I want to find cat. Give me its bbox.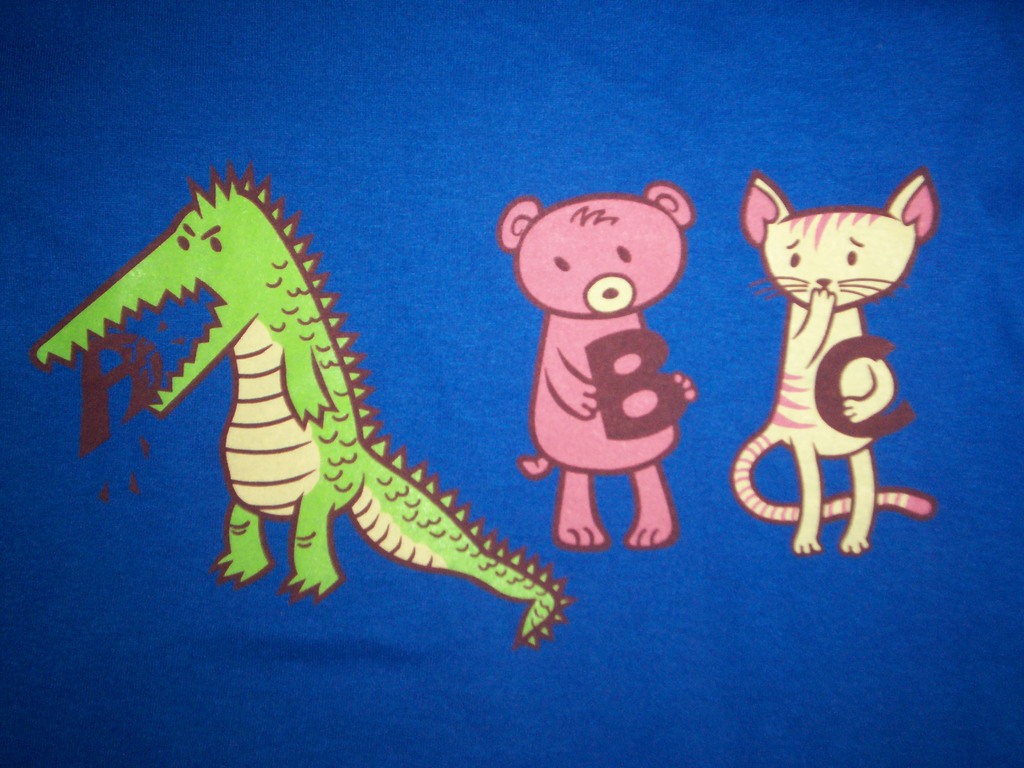
<bbox>724, 168, 938, 557</bbox>.
